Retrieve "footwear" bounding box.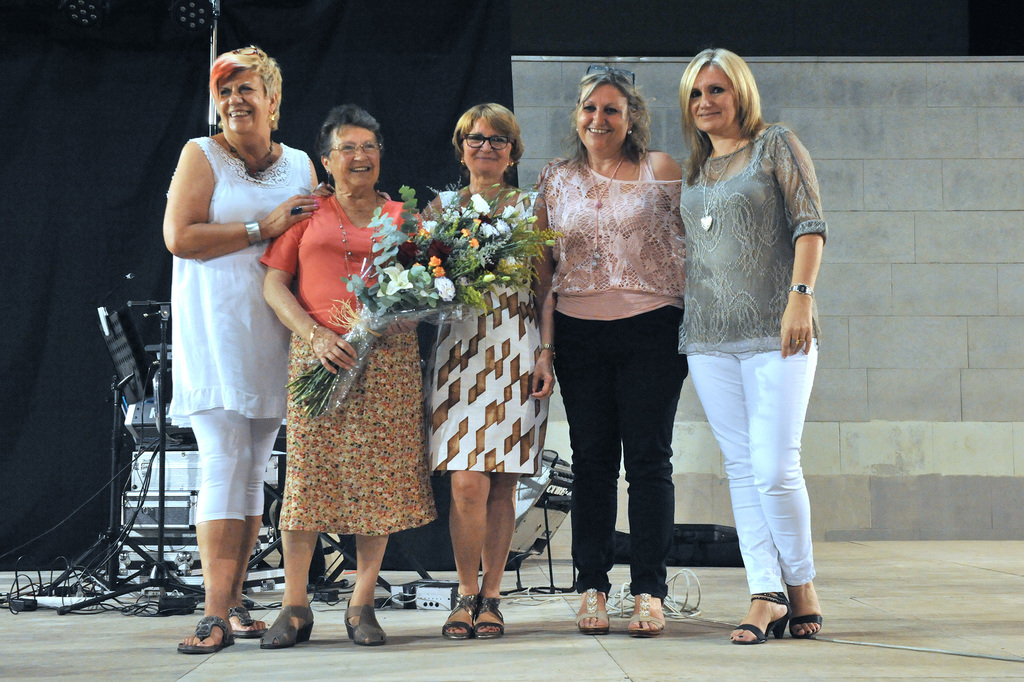
Bounding box: x1=228 y1=597 x2=264 y2=638.
